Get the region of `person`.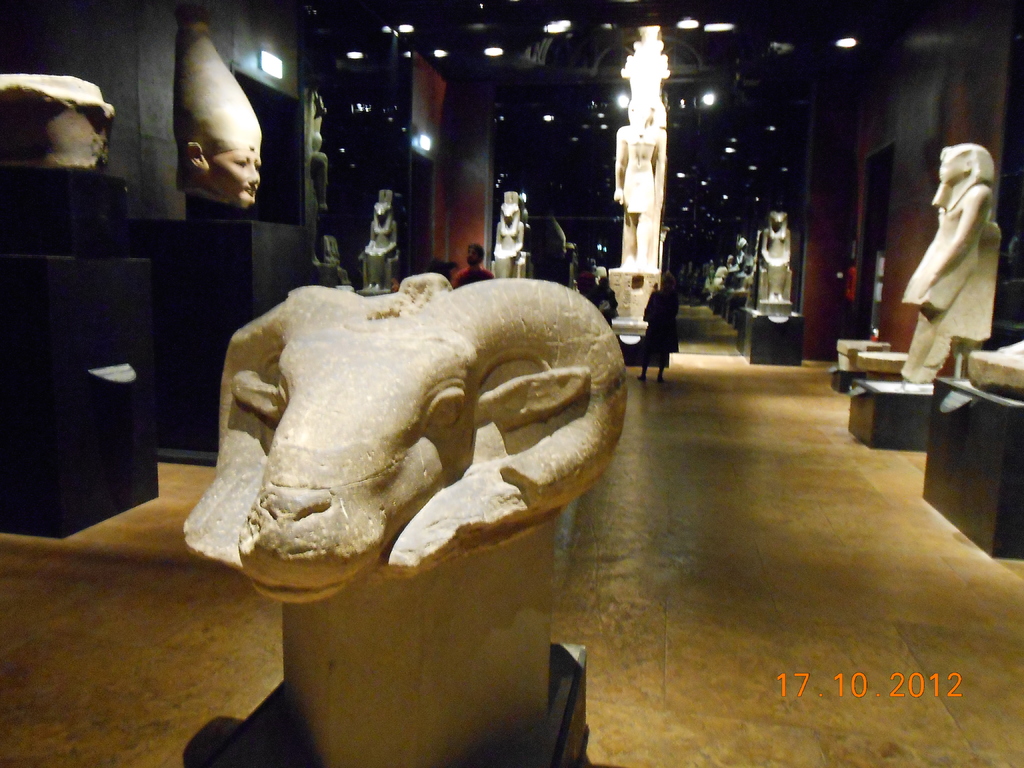
pyautogui.locateOnScreen(456, 239, 501, 283).
